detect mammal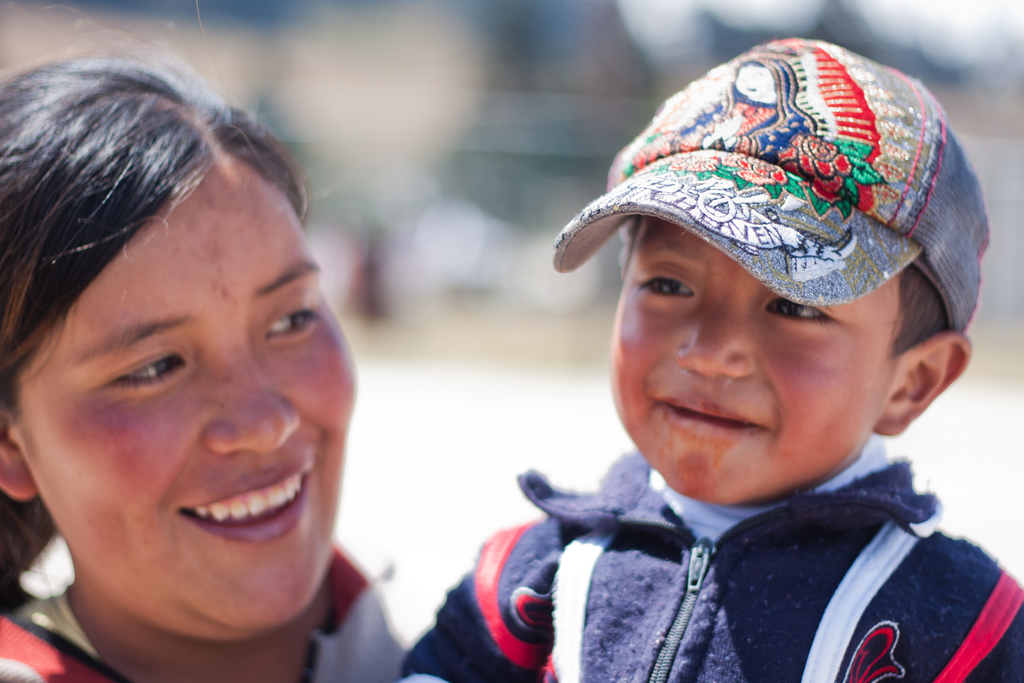
[0, 26, 424, 682]
